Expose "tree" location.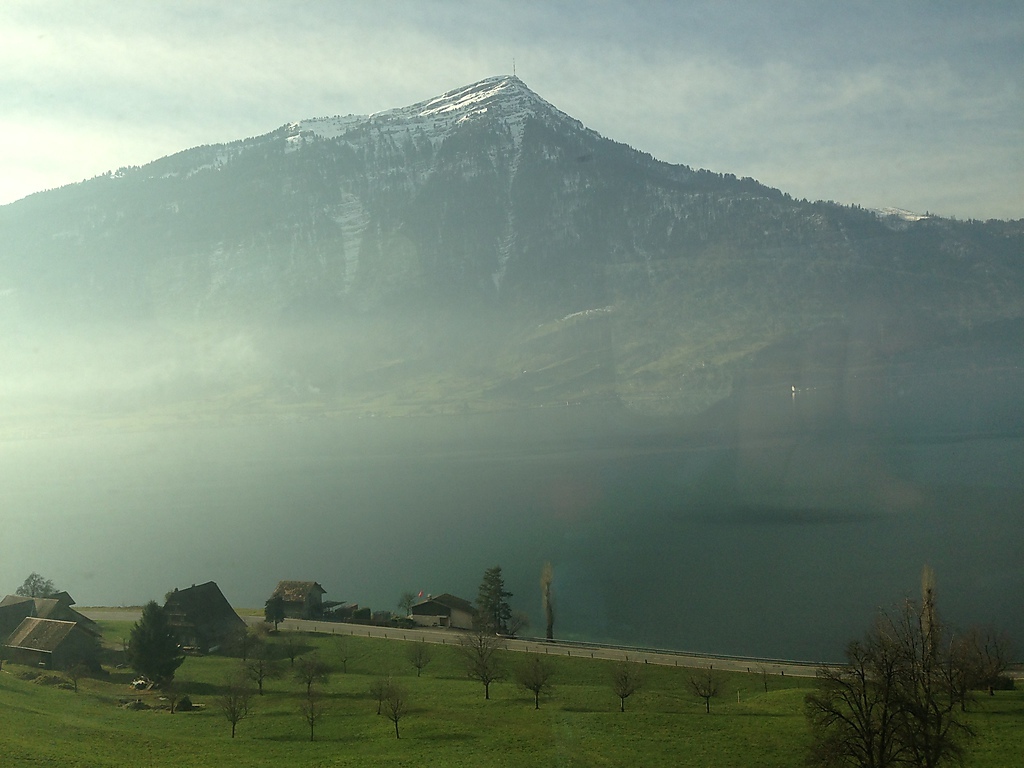
Exposed at {"left": 221, "top": 667, "right": 255, "bottom": 737}.
